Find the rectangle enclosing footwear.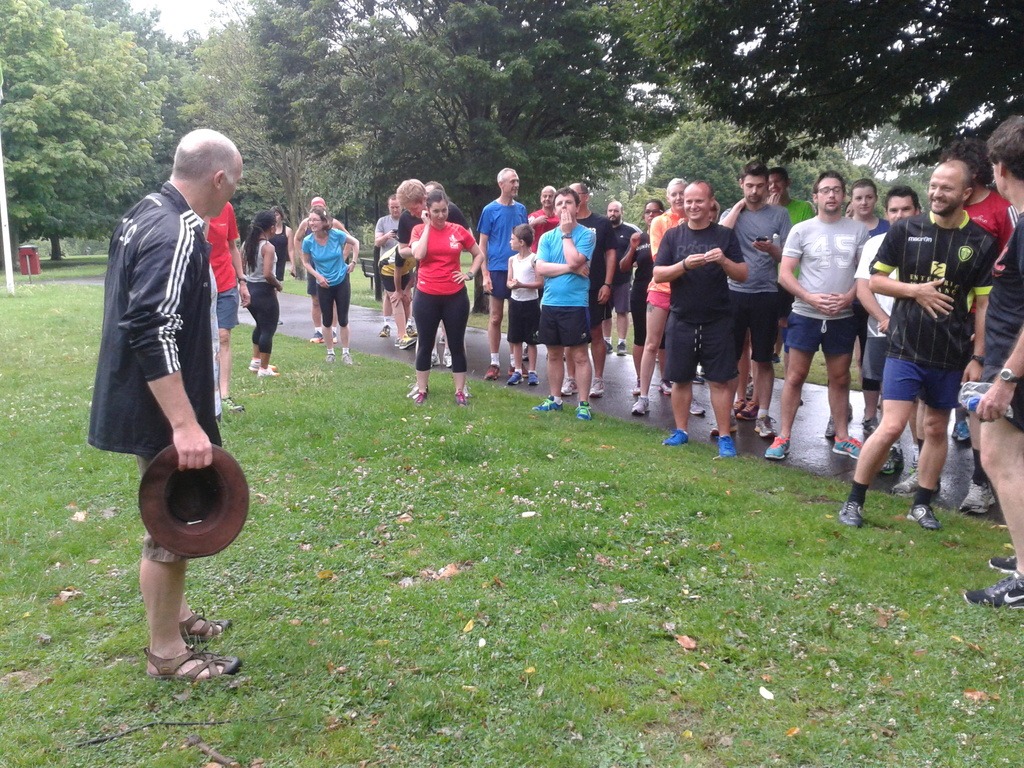
[409, 383, 429, 404].
